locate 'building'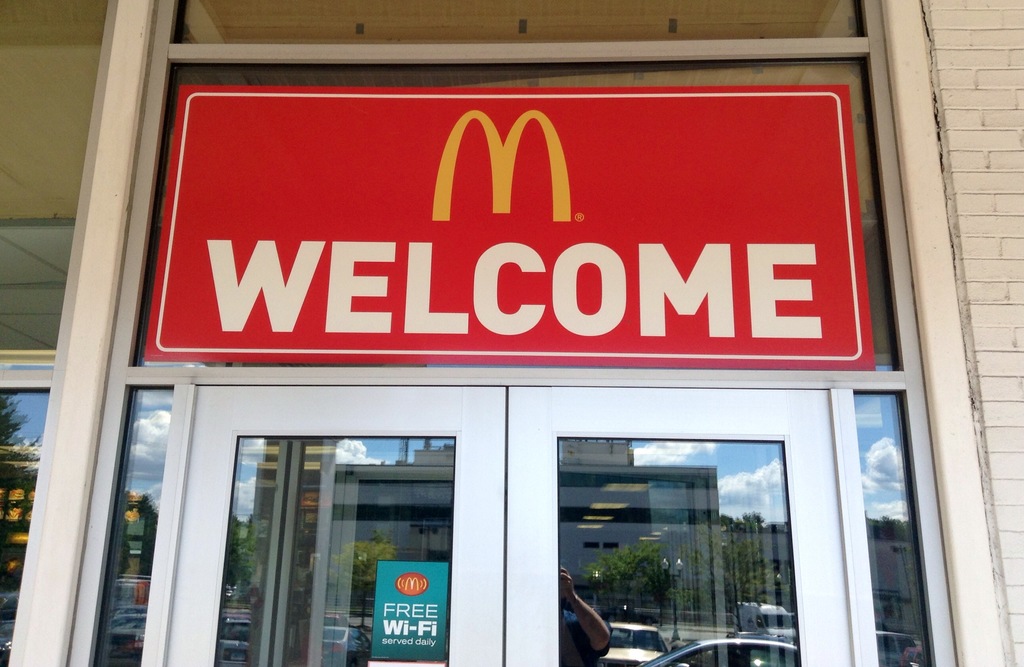
box=[0, 0, 1023, 666]
